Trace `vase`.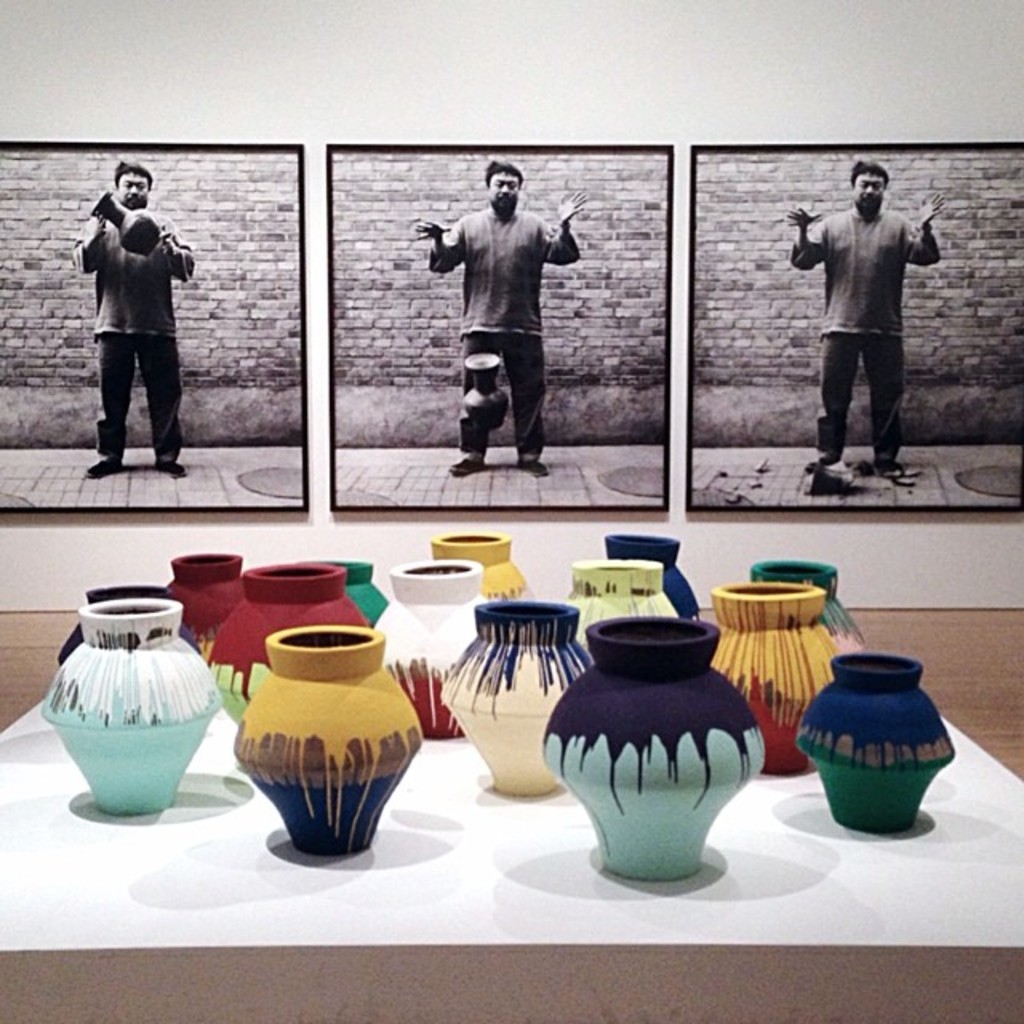
Traced to l=568, t=554, r=678, b=648.
